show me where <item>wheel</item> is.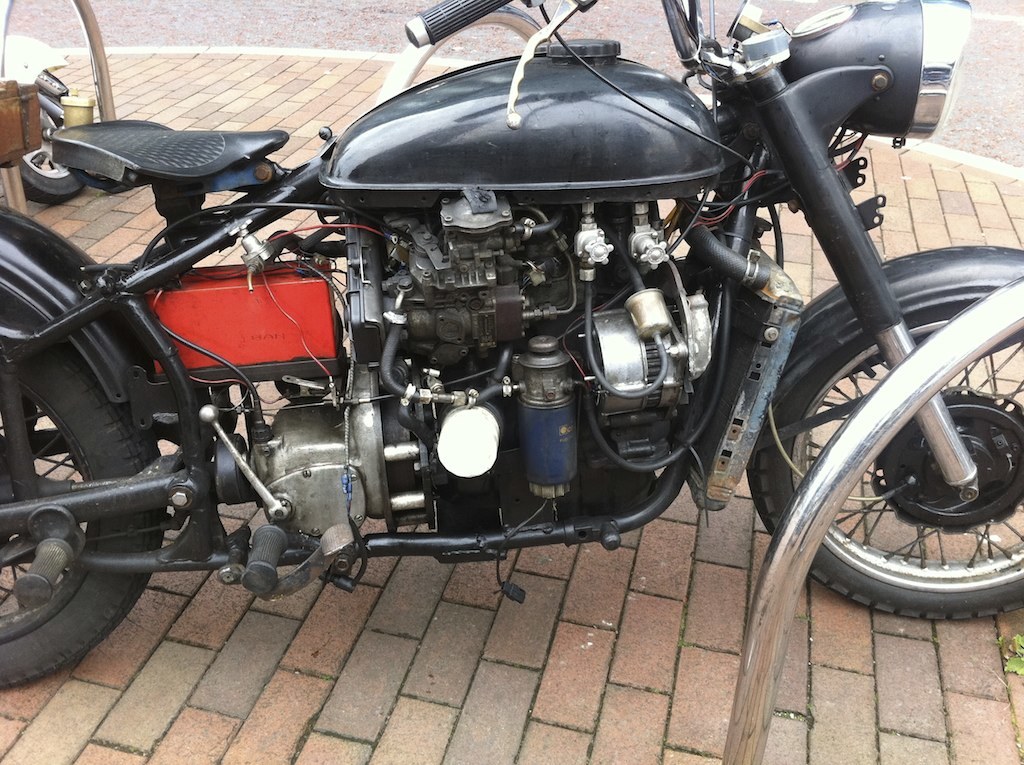
<item>wheel</item> is at 742,290,1023,628.
